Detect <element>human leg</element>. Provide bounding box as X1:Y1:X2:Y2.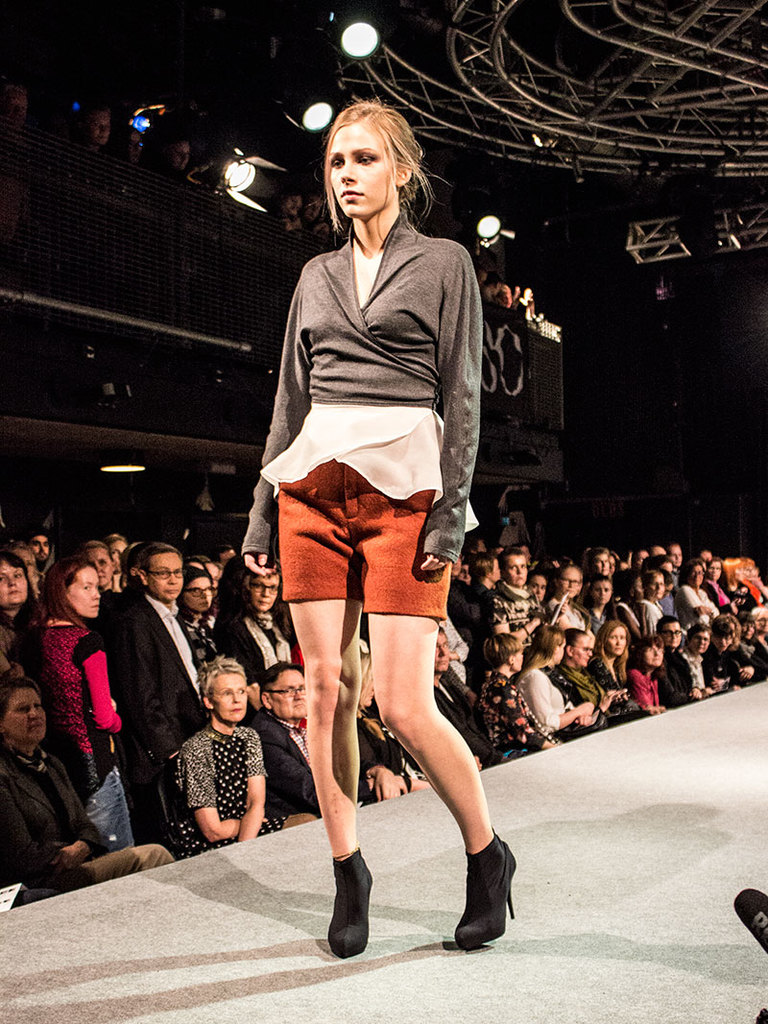
275:501:363:963.
